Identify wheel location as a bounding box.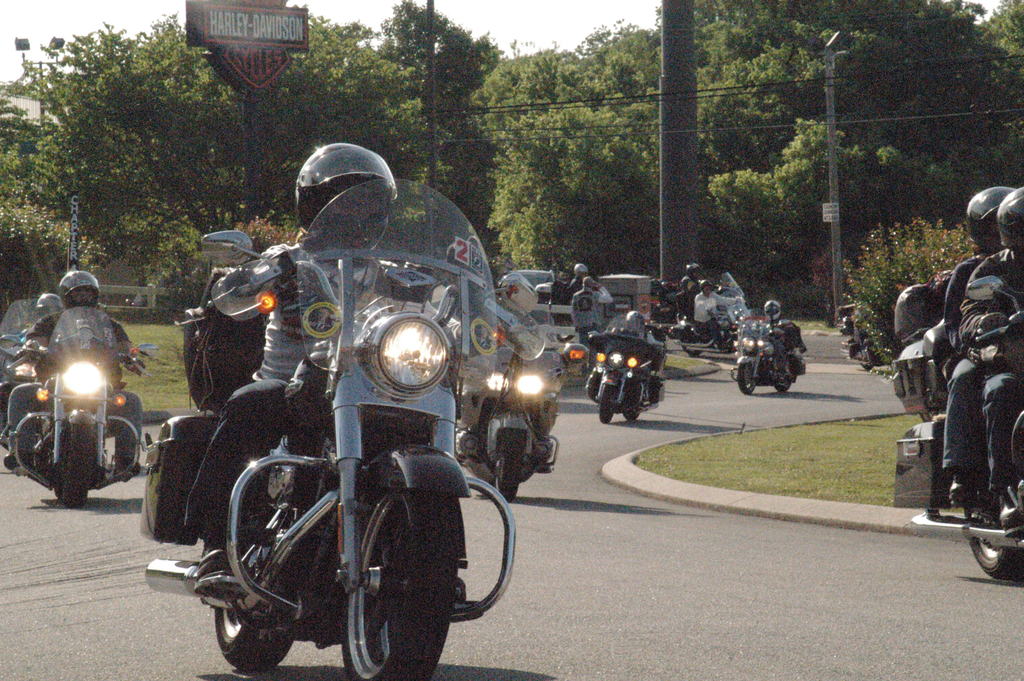
x1=44 y1=417 x2=102 y2=509.
